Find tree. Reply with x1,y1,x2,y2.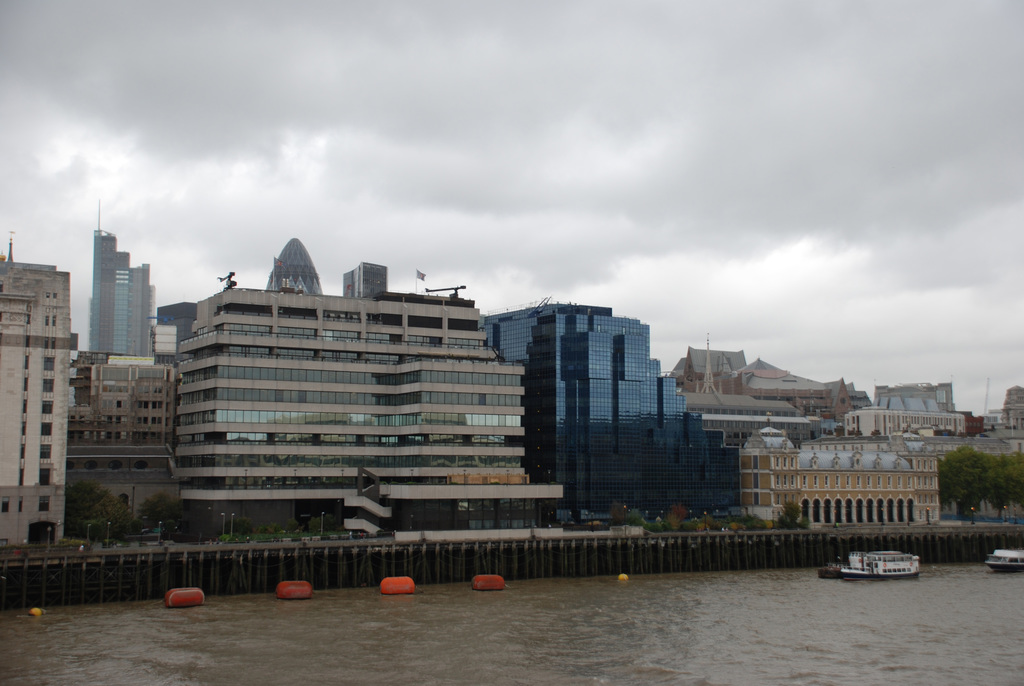
227,509,259,538.
